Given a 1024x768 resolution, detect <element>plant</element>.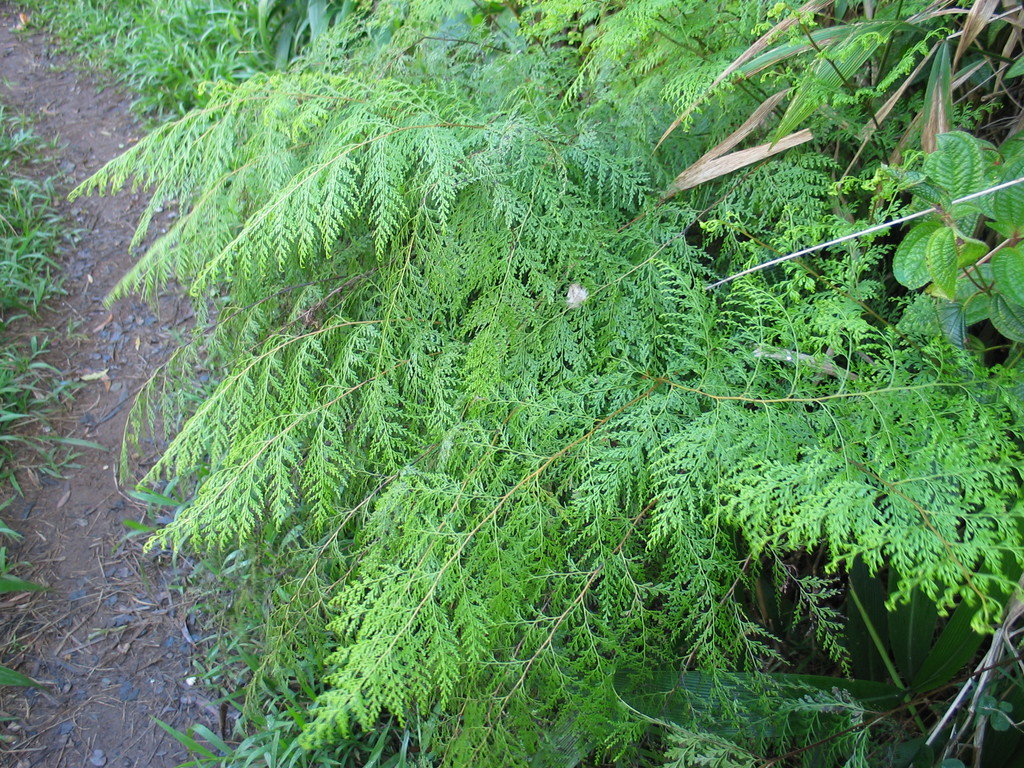
[888,122,1023,359].
